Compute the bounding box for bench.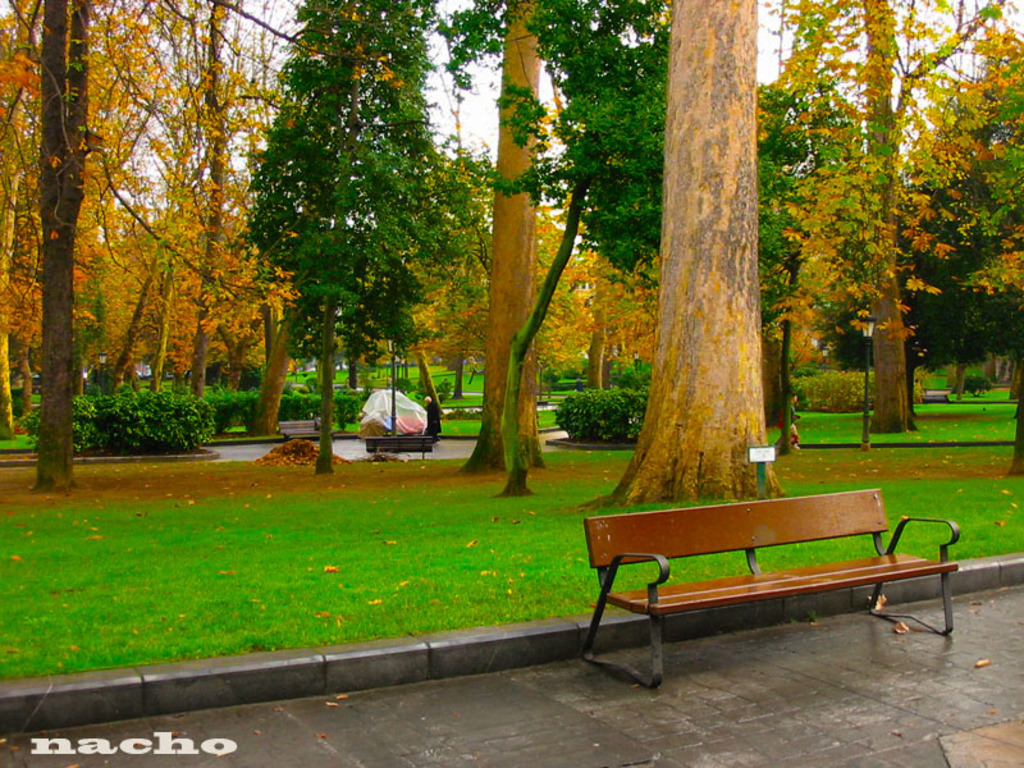
275 420 337 444.
